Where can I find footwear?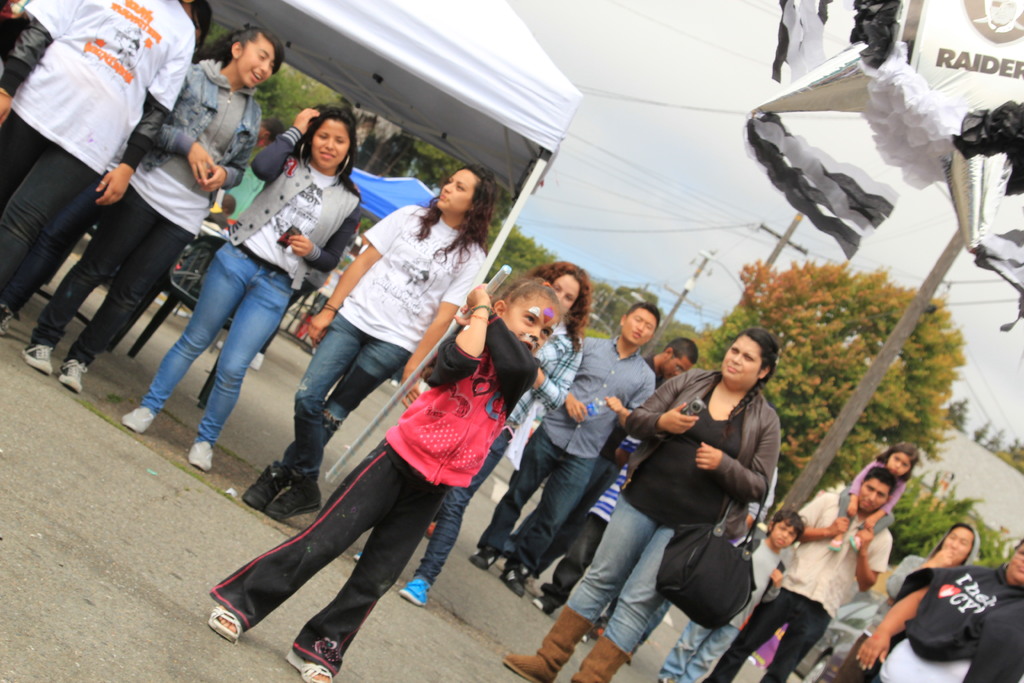
You can find it at rect(570, 633, 632, 682).
